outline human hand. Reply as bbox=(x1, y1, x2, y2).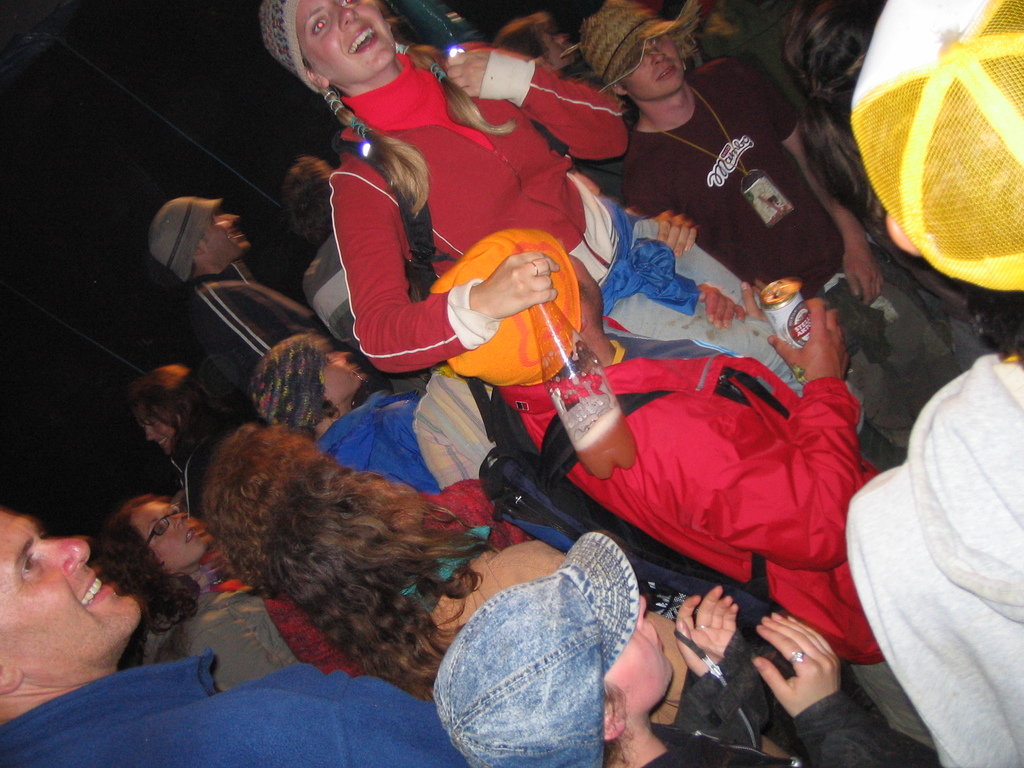
bbox=(763, 614, 850, 732).
